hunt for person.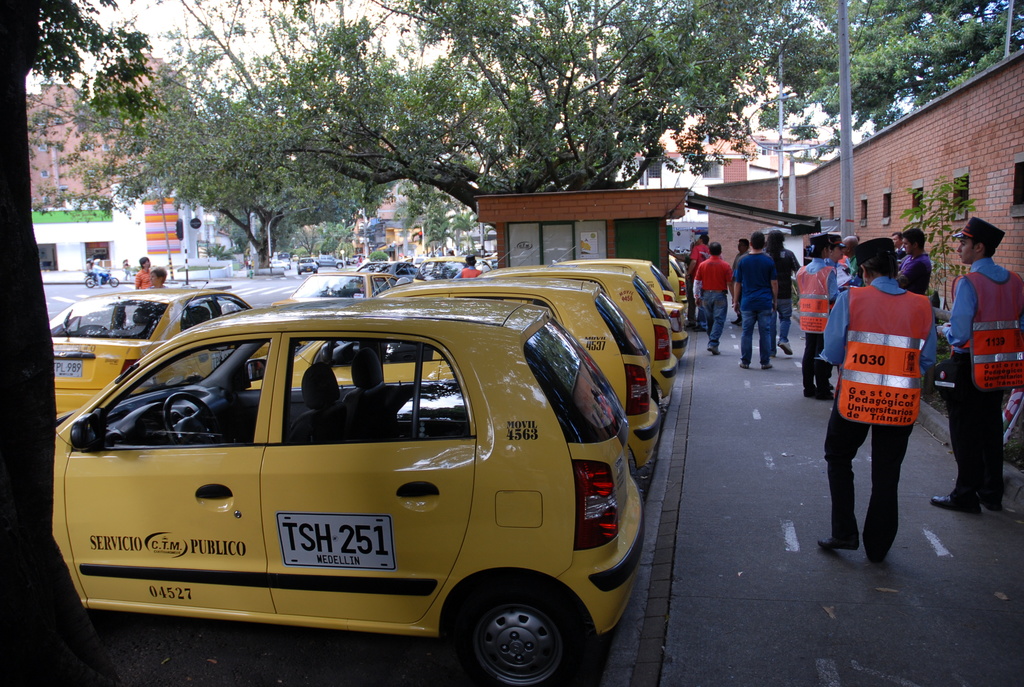
Hunted down at <box>774,237,809,352</box>.
